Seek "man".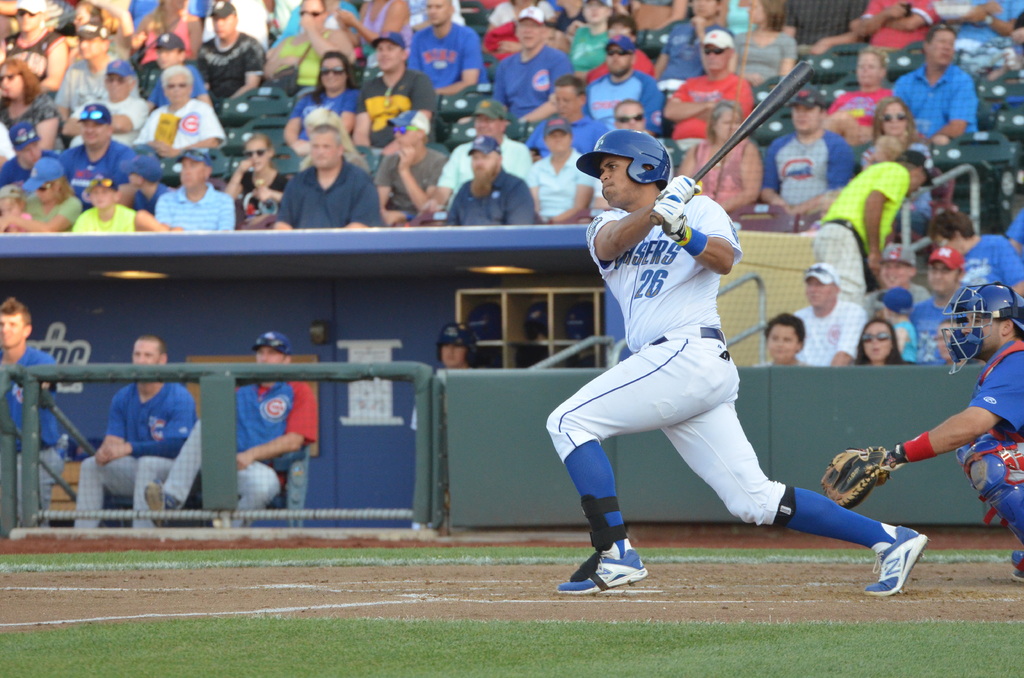
x1=943 y1=0 x2=1023 y2=54.
